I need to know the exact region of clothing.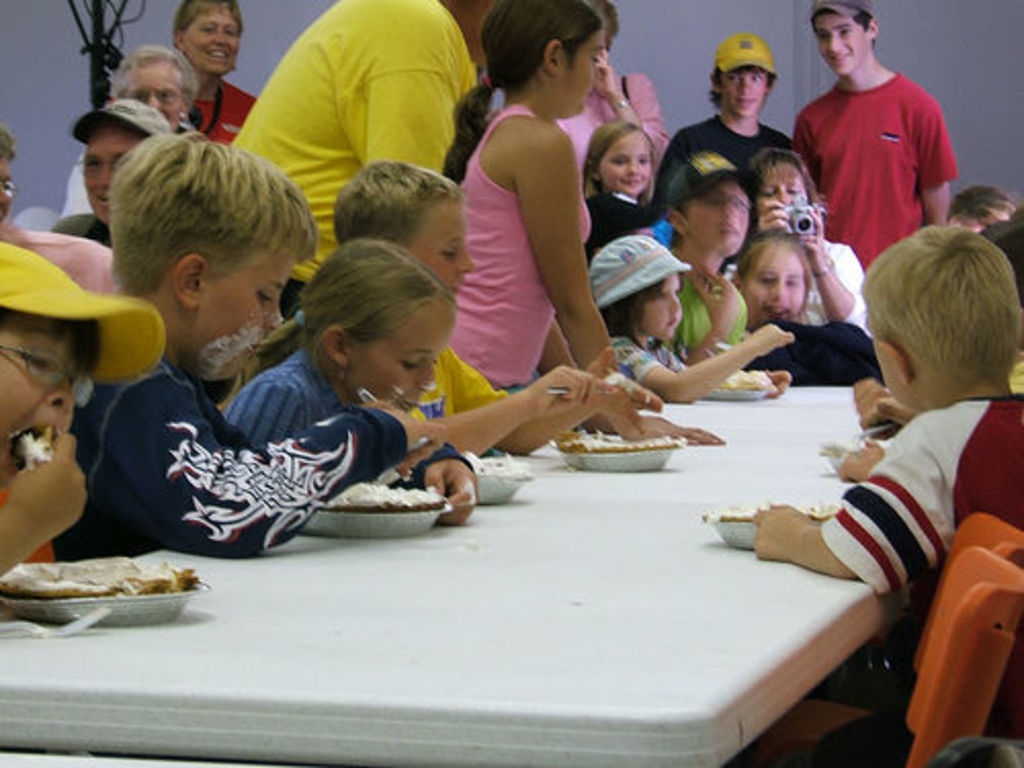
Region: crop(754, 313, 889, 373).
